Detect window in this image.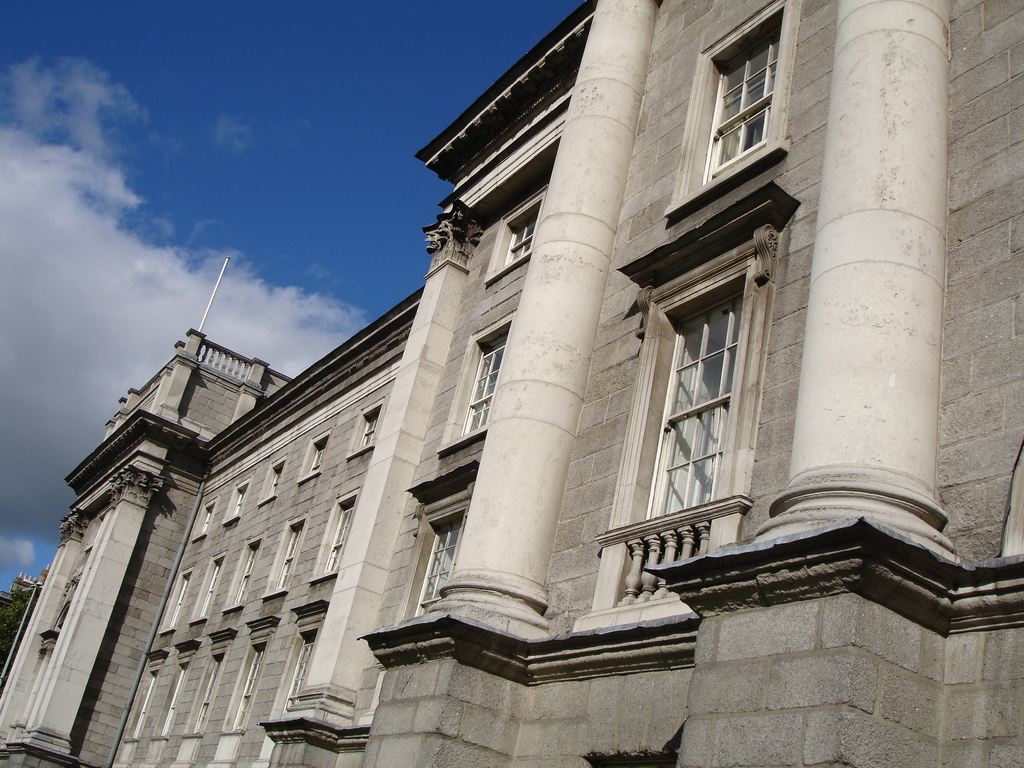
Detection: box=[223, 476, 249, 522].
